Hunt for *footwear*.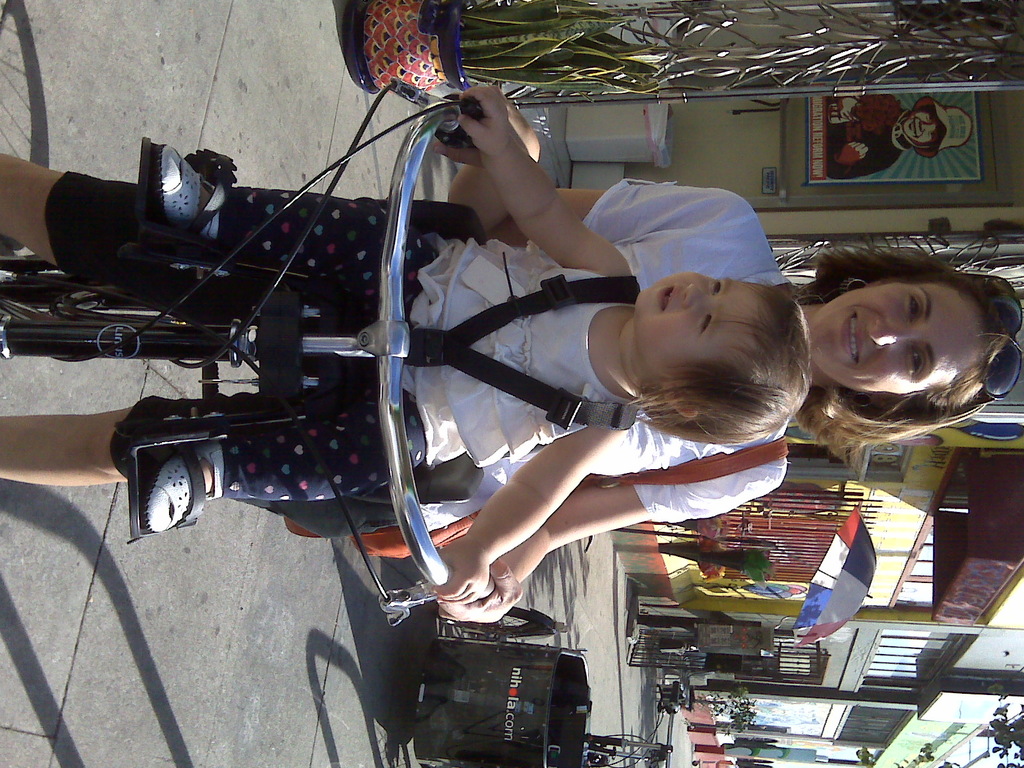
Hunted down at 140:435:226:531.
